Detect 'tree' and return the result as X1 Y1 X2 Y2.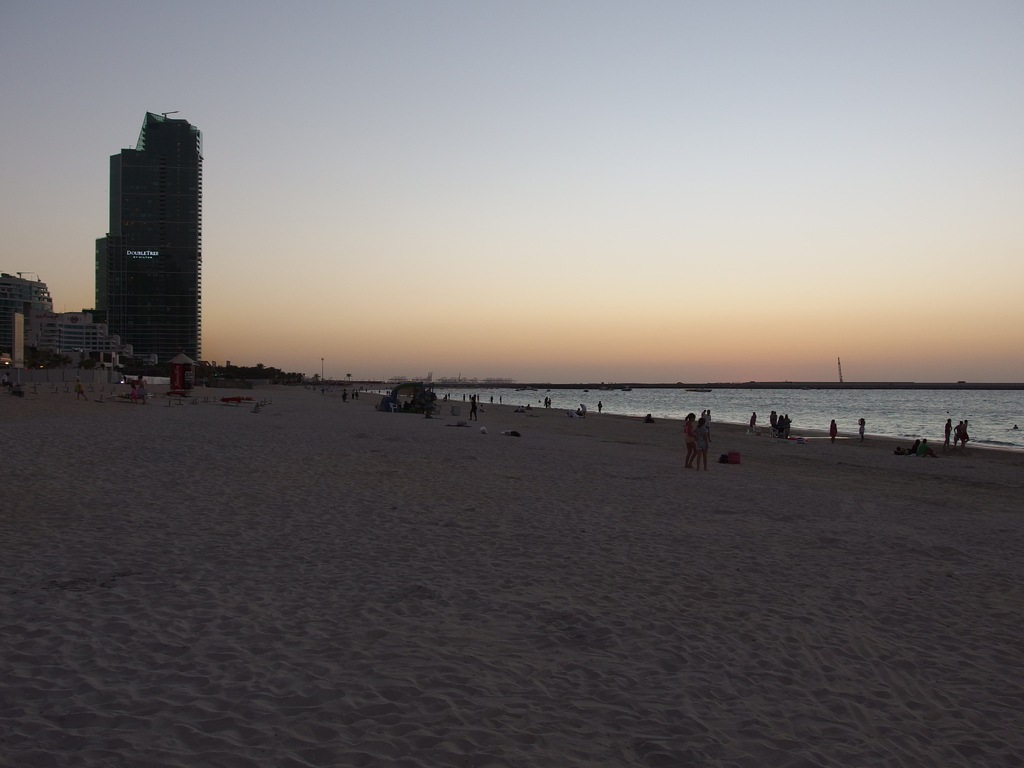
253 363 282 379.
